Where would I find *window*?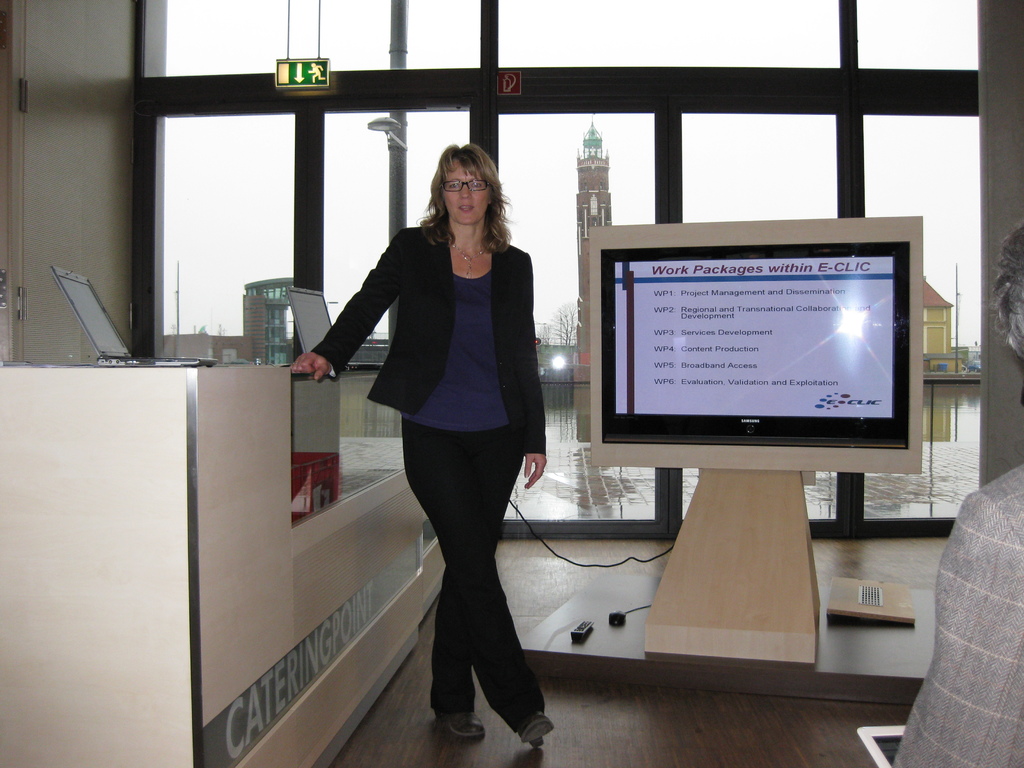
At bbox(856, 111, 984, 344).
